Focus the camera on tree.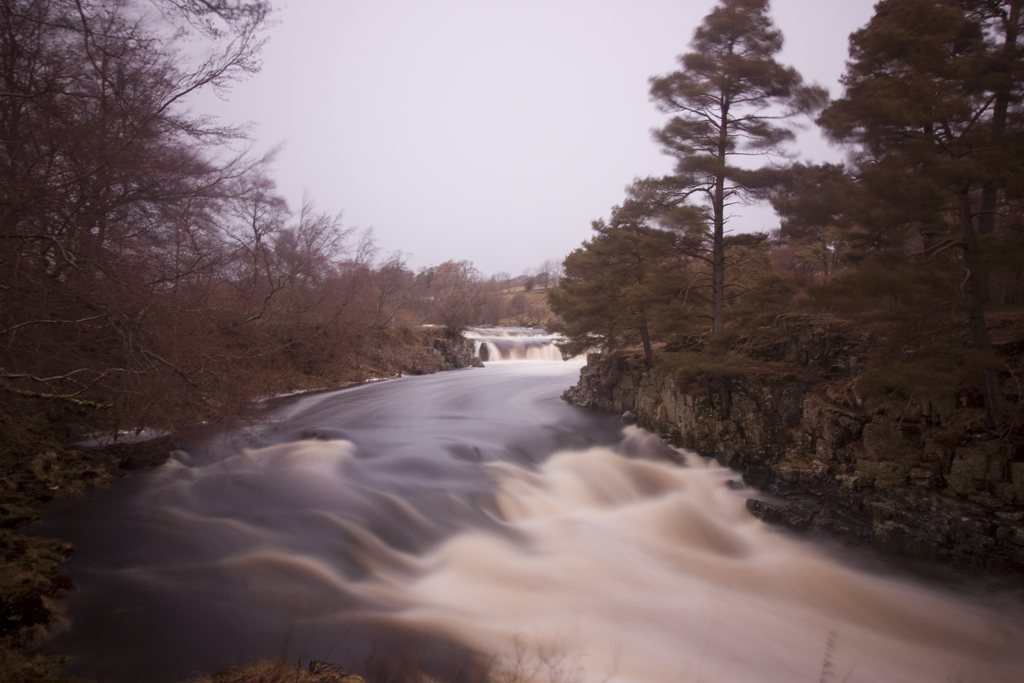
Focus region: [left=815, top=0, right=1023, bottom=352].
